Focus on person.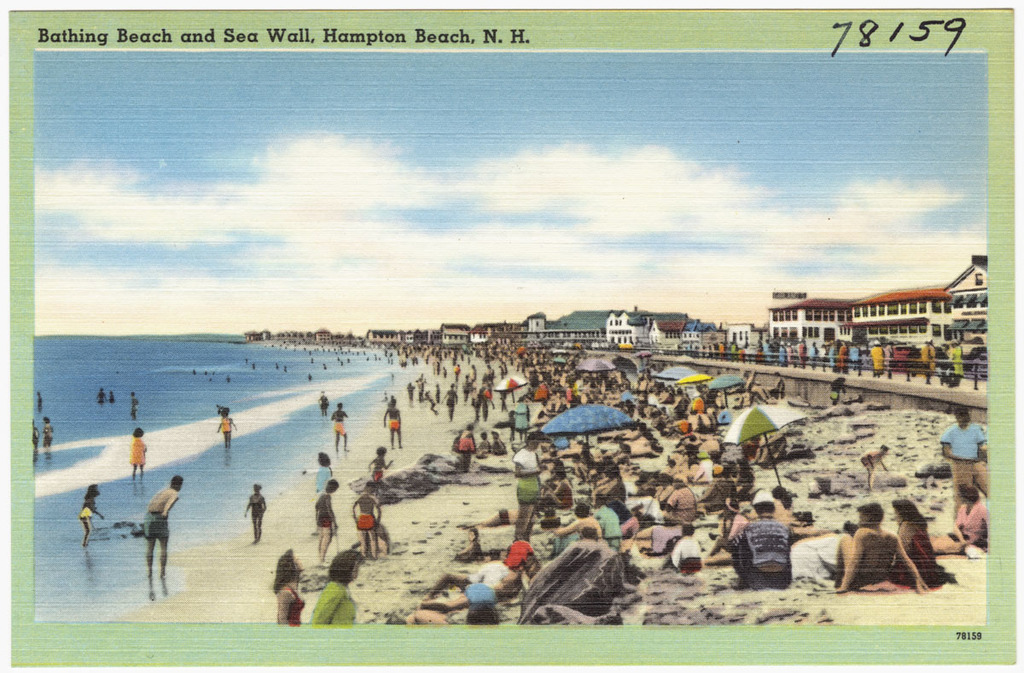
Focused at box(445, 384, 459, 419).
